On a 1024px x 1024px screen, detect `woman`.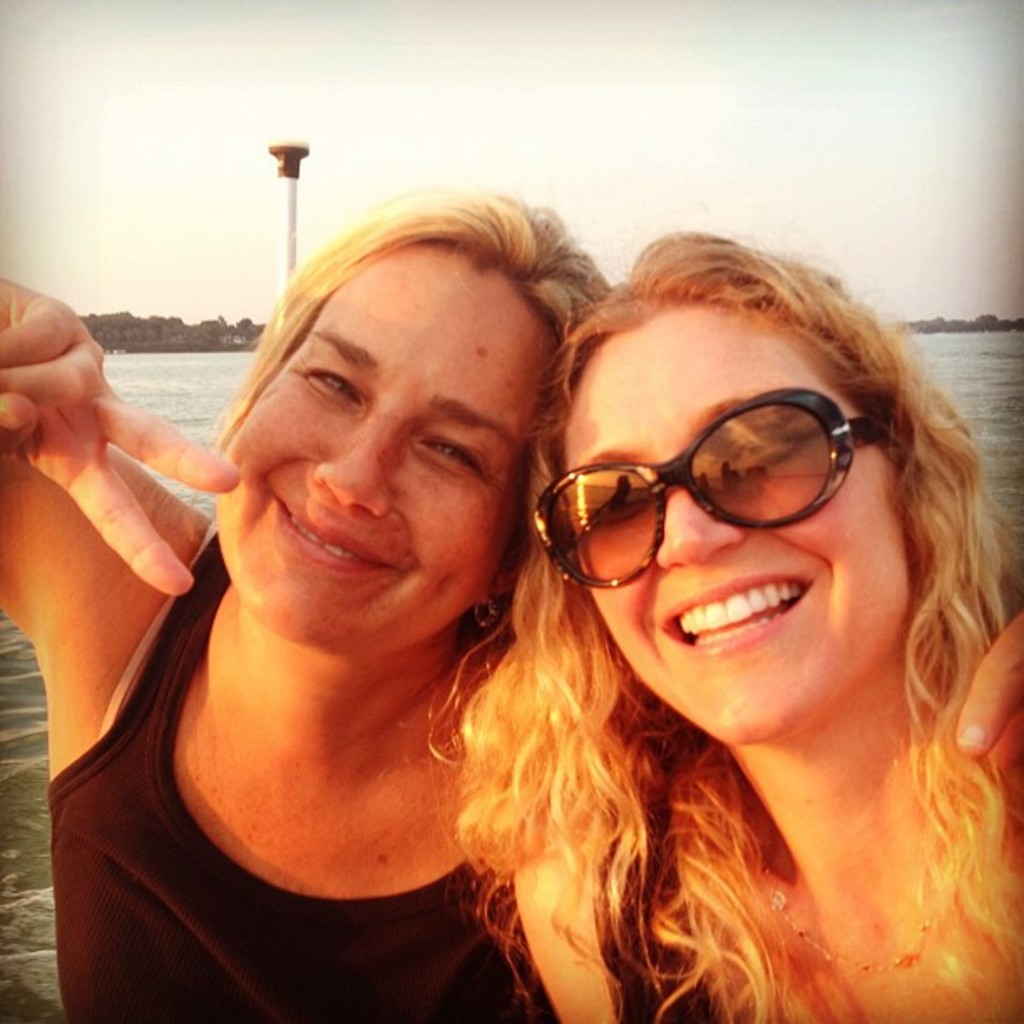
[x1=428, y1=228, x2=1022, y2=1022].
